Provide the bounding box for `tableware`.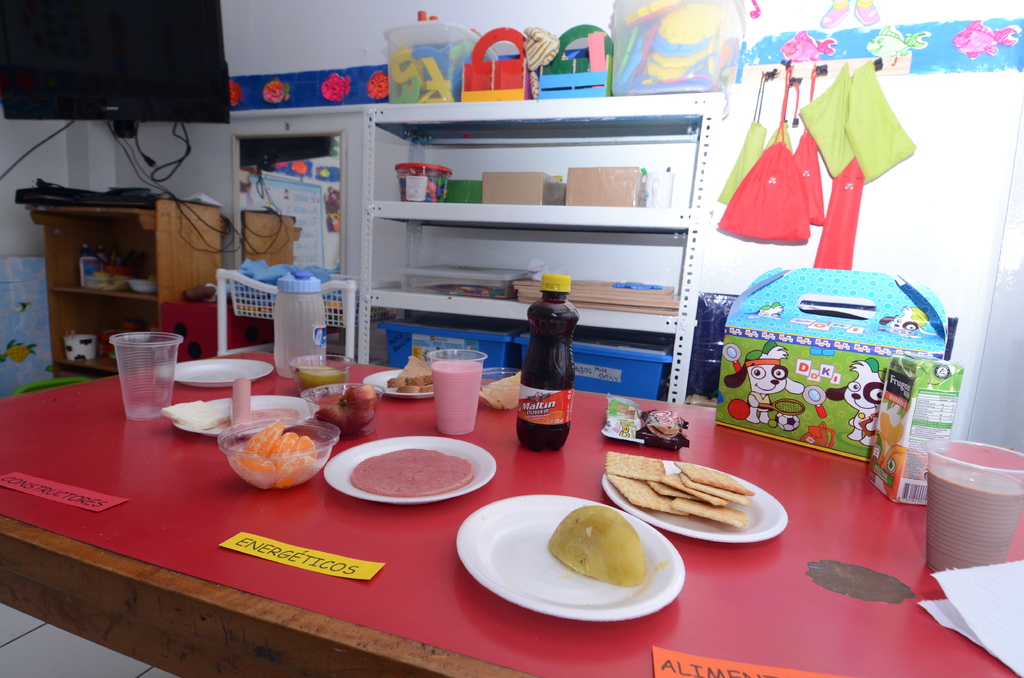
[left=451, top=490, right=691, bottom=624].
